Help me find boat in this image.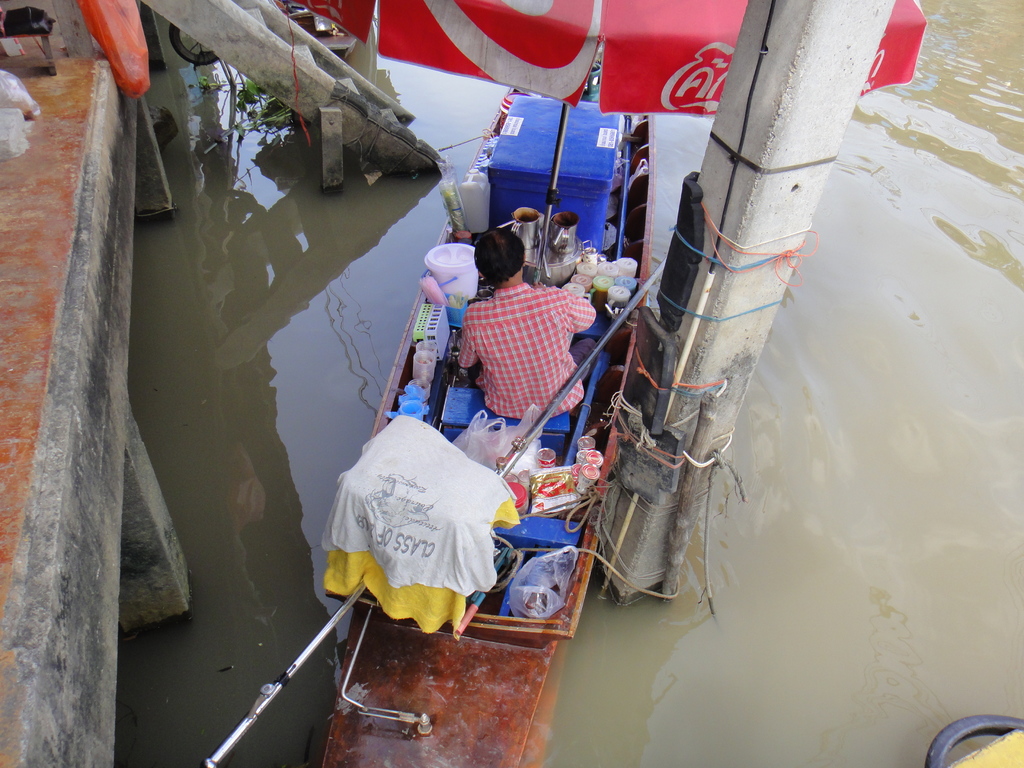
Found it: [317,45,653,767].
